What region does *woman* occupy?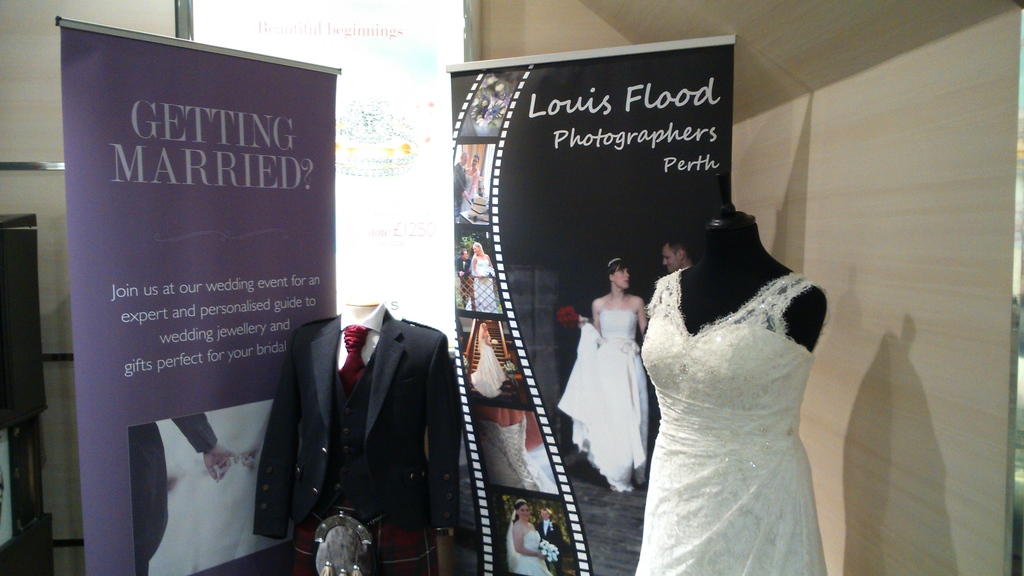
457, 156, 487, 218.
